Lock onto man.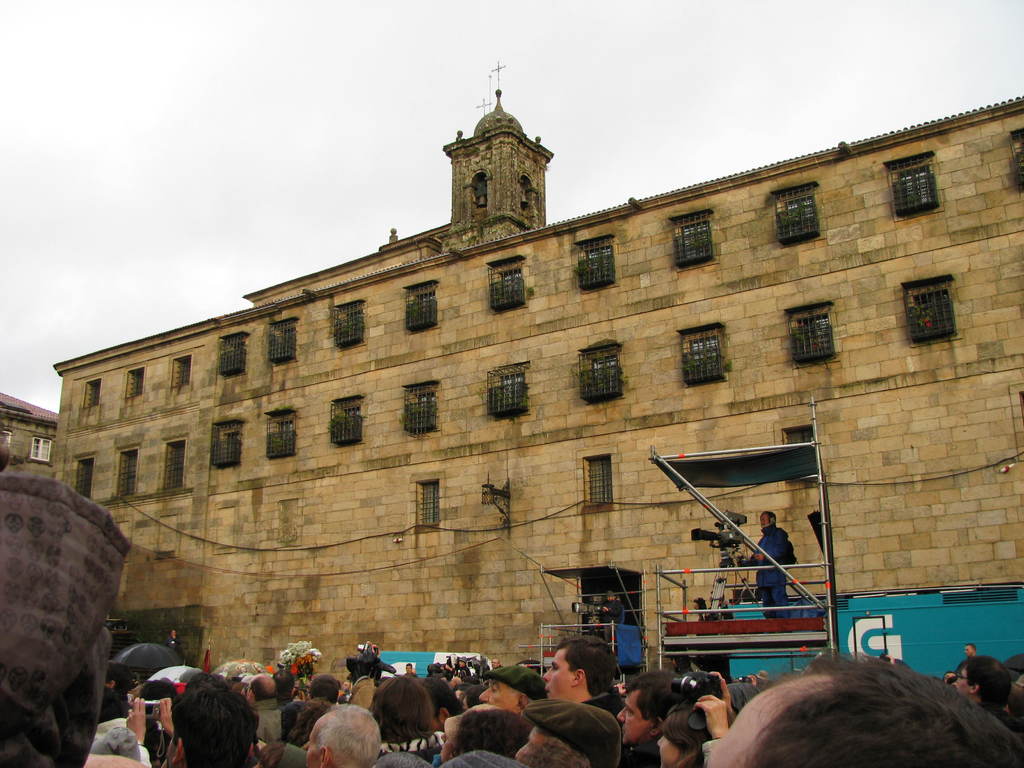
Locked: 529 662 614 753.
